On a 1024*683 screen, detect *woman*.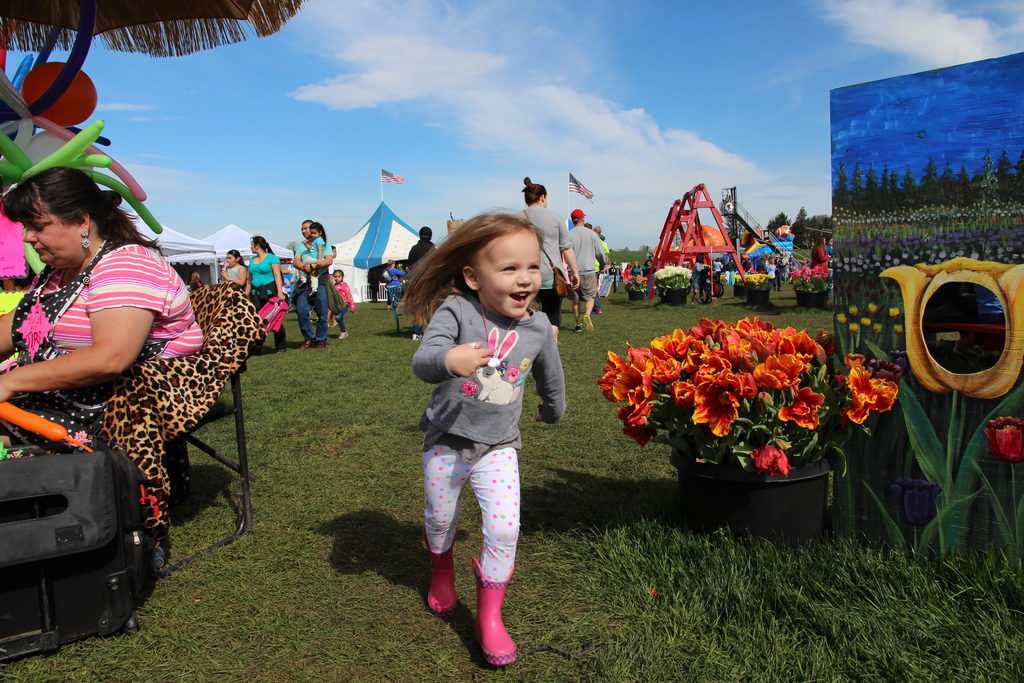
(630,259,644,273).
